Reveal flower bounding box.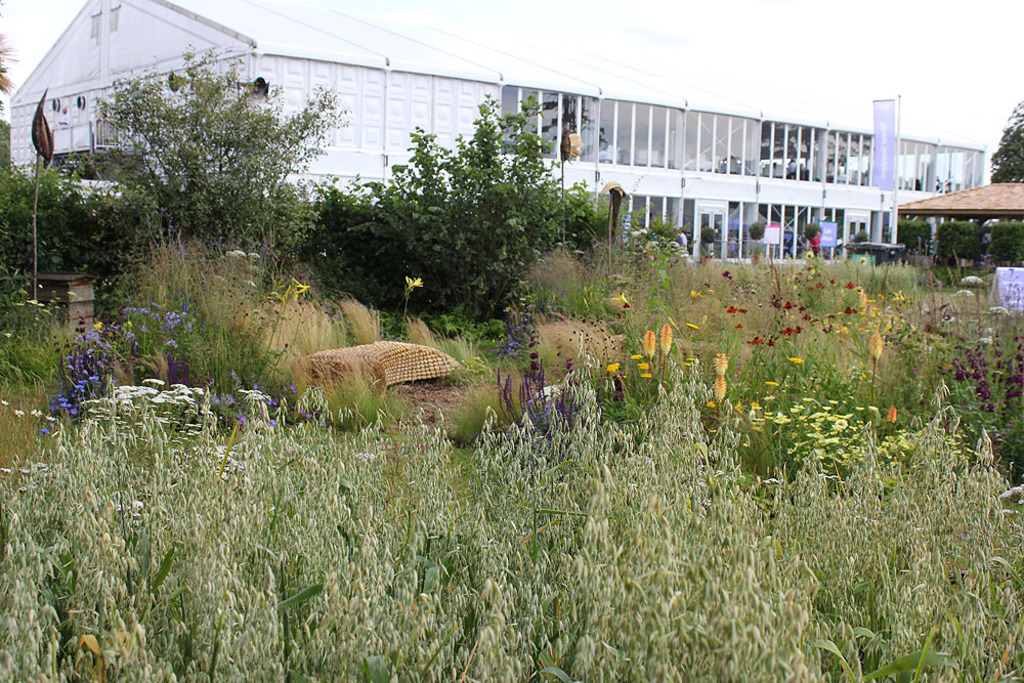
Revealed: bbox=(686, 286, 702, 300).
